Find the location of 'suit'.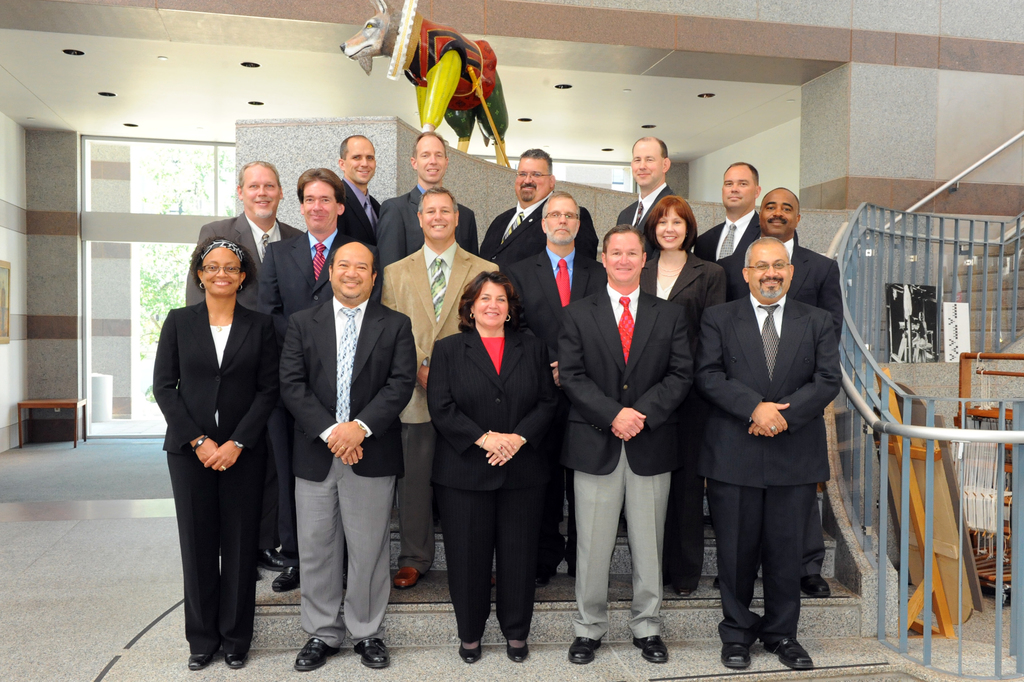
Location: BBox(341, 172, 383, 236).
